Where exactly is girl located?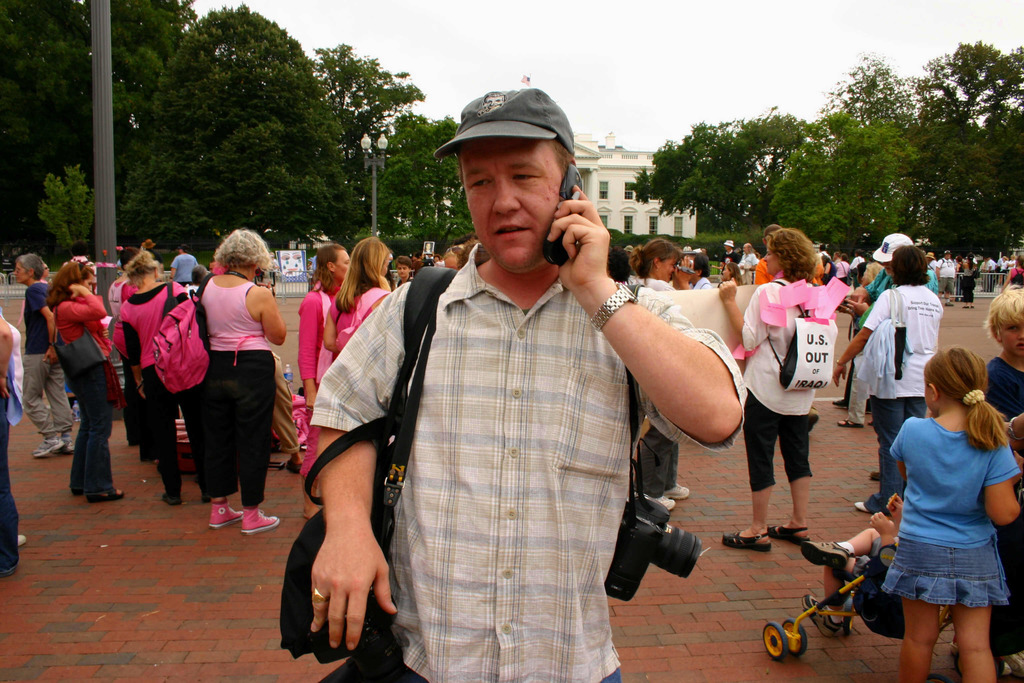
Its bounding box is 51,253,123,512.
